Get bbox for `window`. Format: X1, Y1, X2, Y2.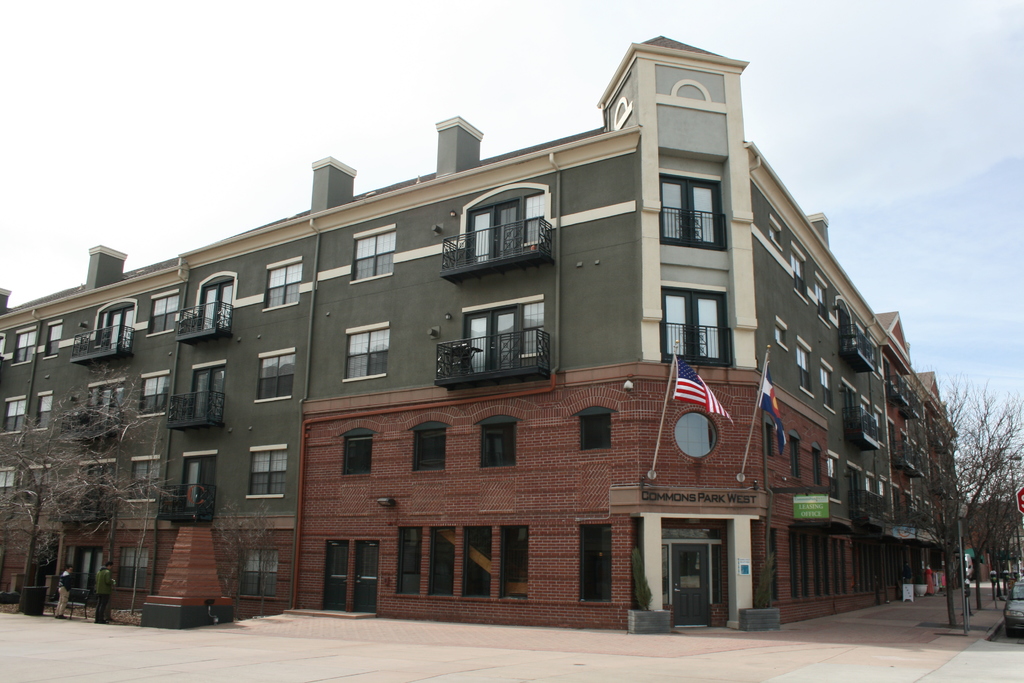
347, 319, 391, 383.
